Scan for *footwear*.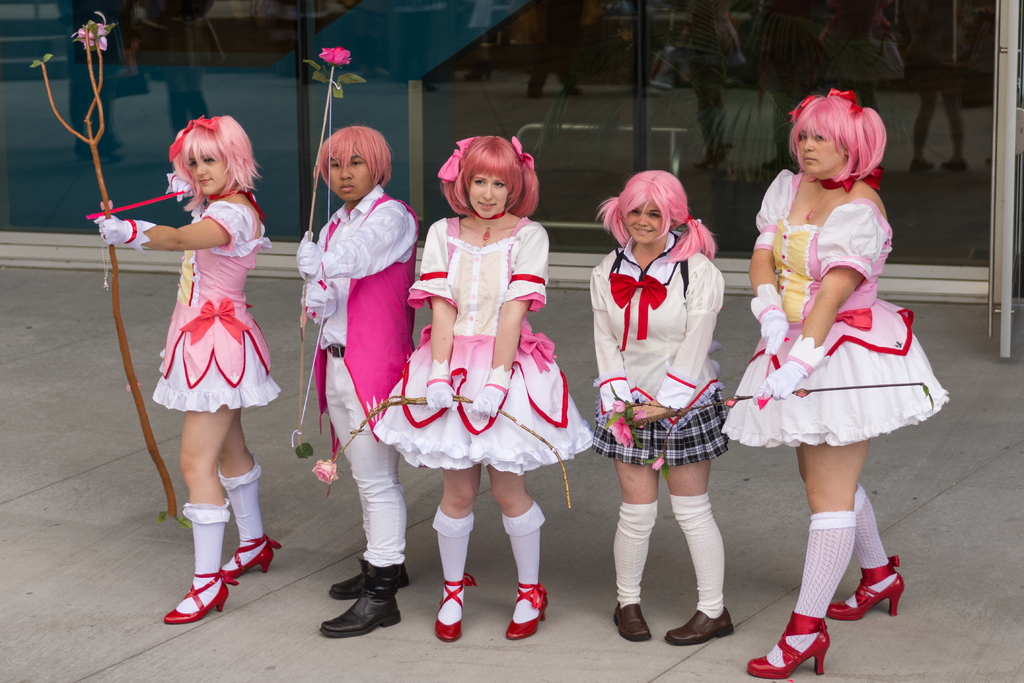
Scan result: bbox(612, 604, 653, 643).
